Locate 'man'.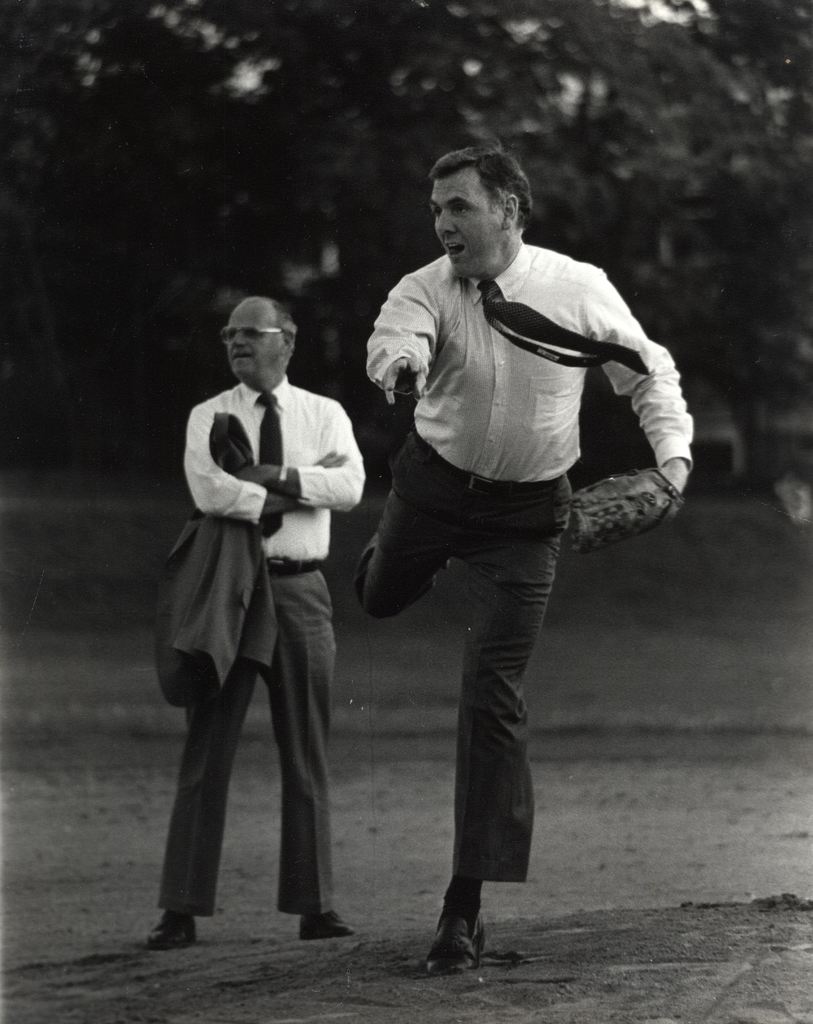
Bounding box: left=109, top=288, right=364, bottom=949.
